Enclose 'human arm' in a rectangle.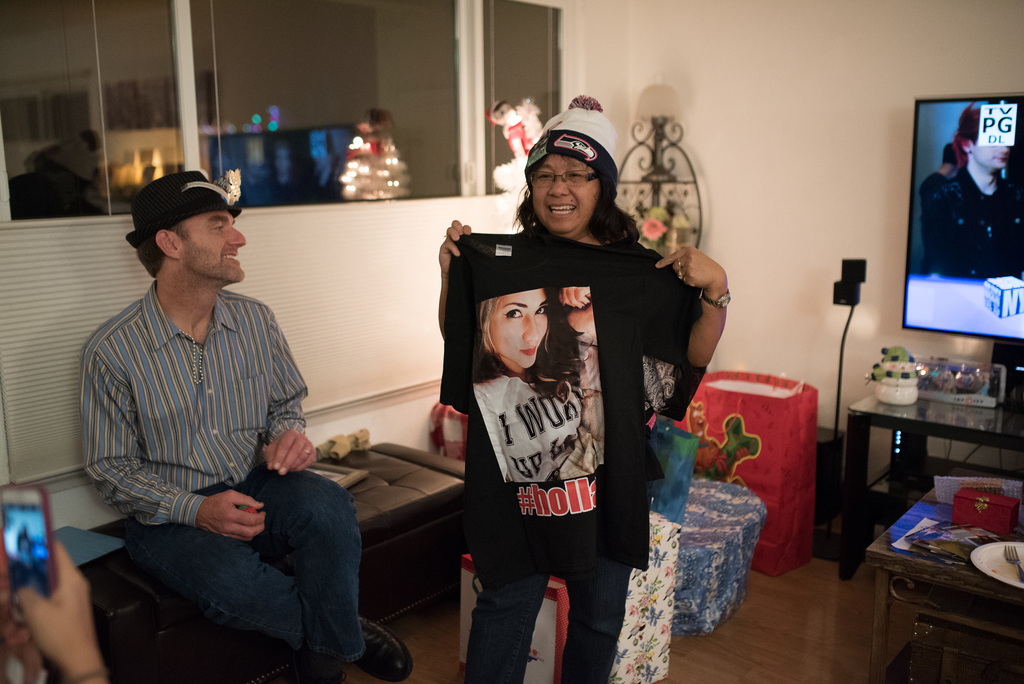
crop(81, 342, 268, 541).
